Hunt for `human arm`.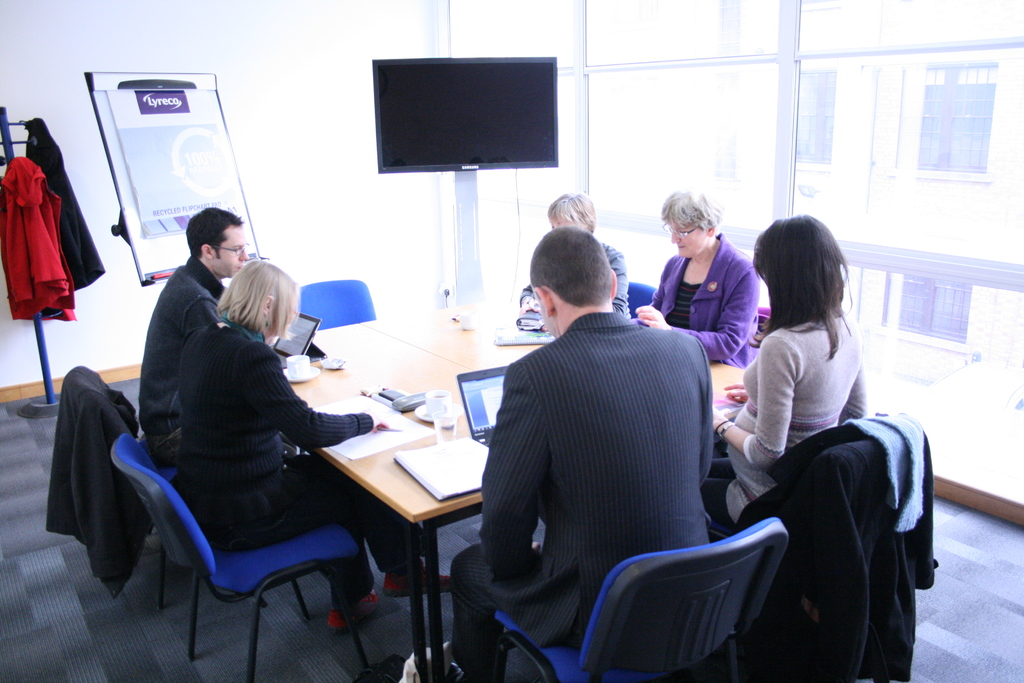
Hunted down at left=698, top=340, right=711, bottom=490.
